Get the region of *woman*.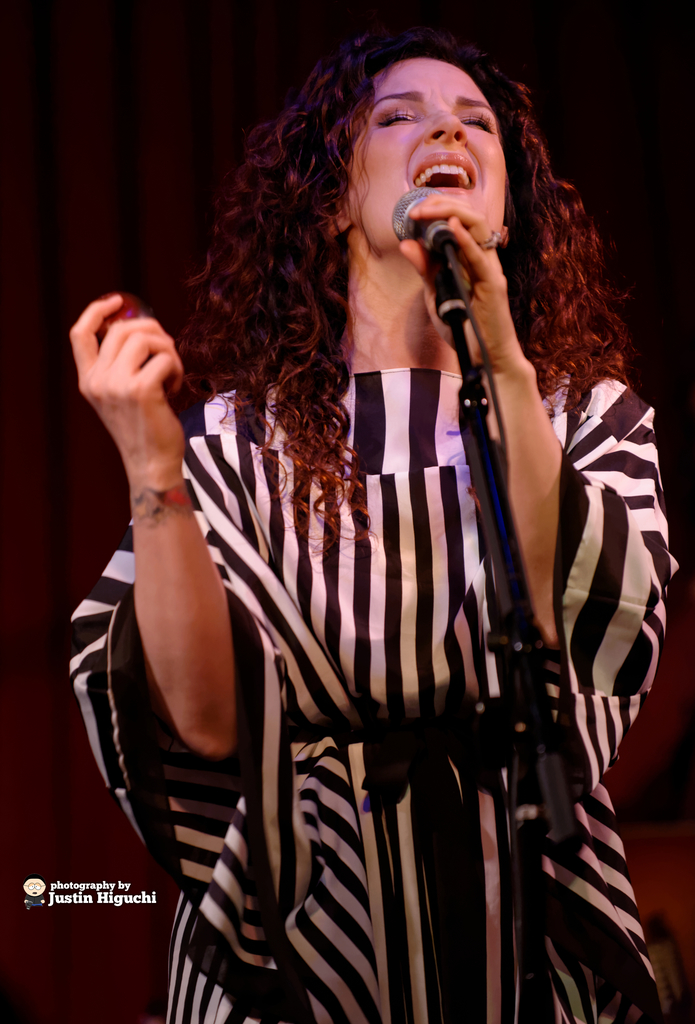
[left=123, top=50, right=659, bottom=976].
